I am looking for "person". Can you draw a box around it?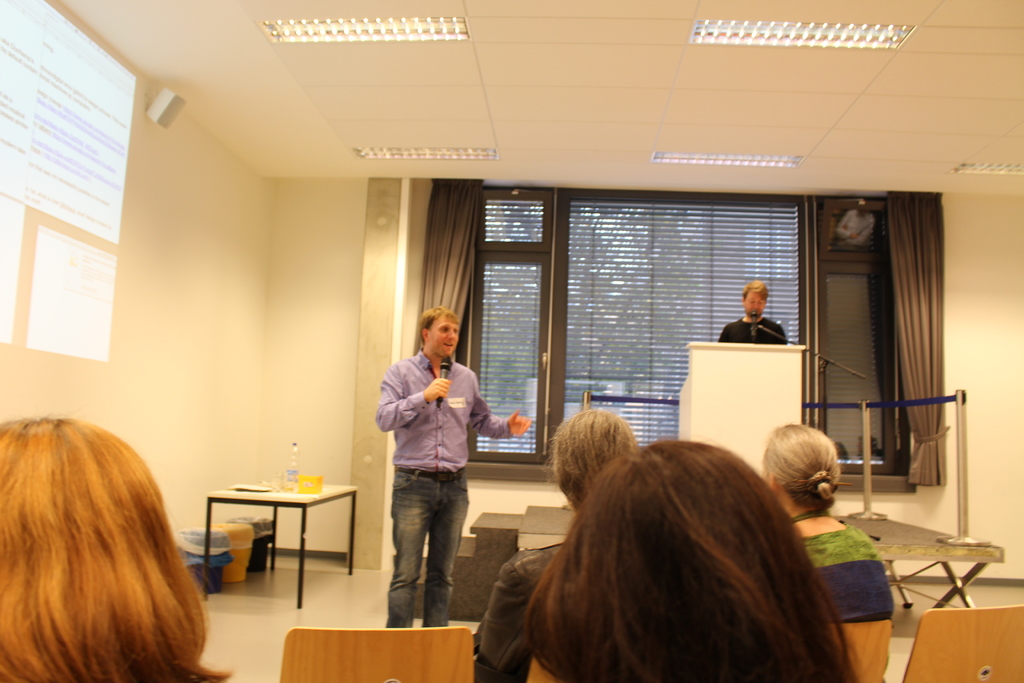
Sure, the bounding box is [375,304,532,628].
